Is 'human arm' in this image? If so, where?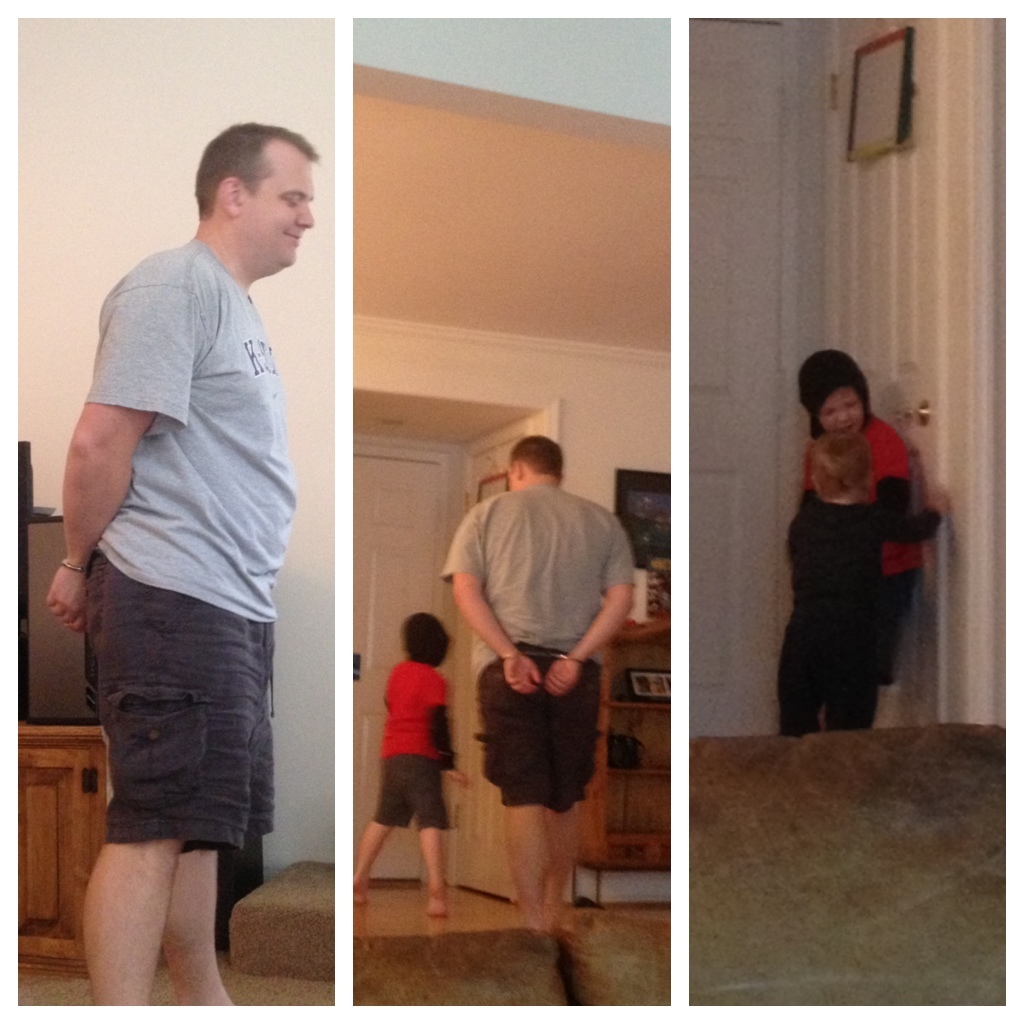
Yes, at crop(432, 665, 465, 771).
